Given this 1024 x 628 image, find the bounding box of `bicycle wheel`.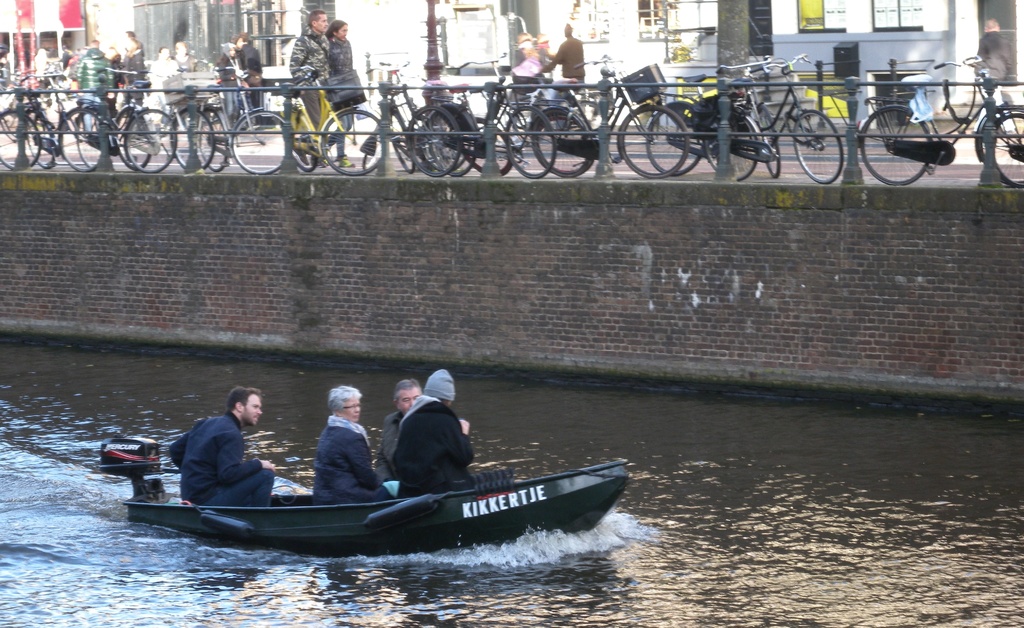
crop(755, 103, 781, 177).
